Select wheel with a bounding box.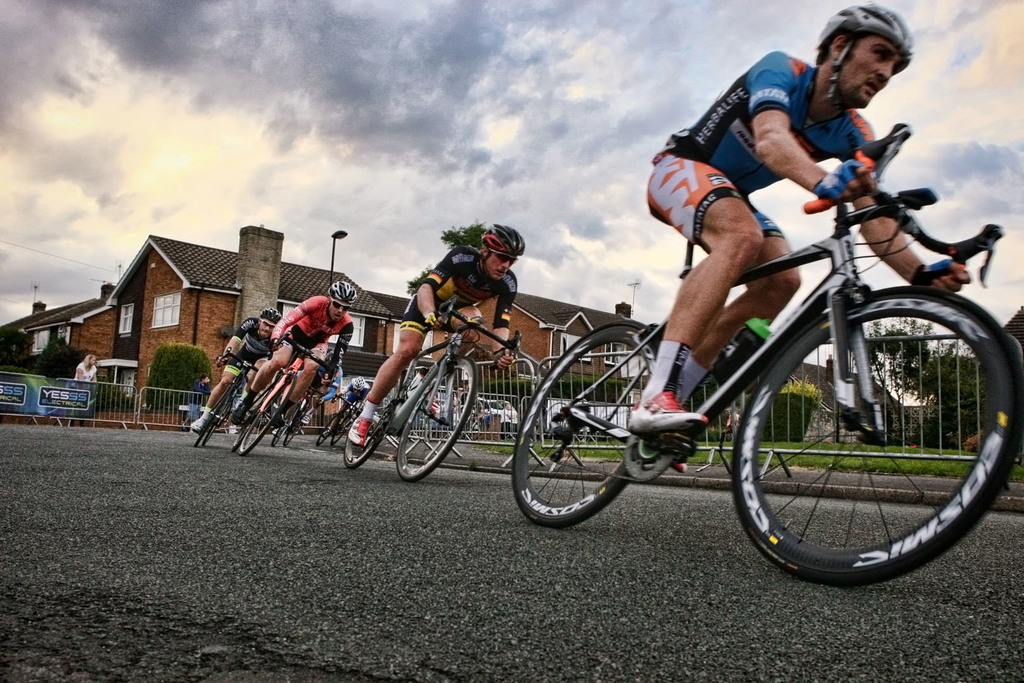
pyautogui.locateOnScreen(201, 406, 228, 447).
